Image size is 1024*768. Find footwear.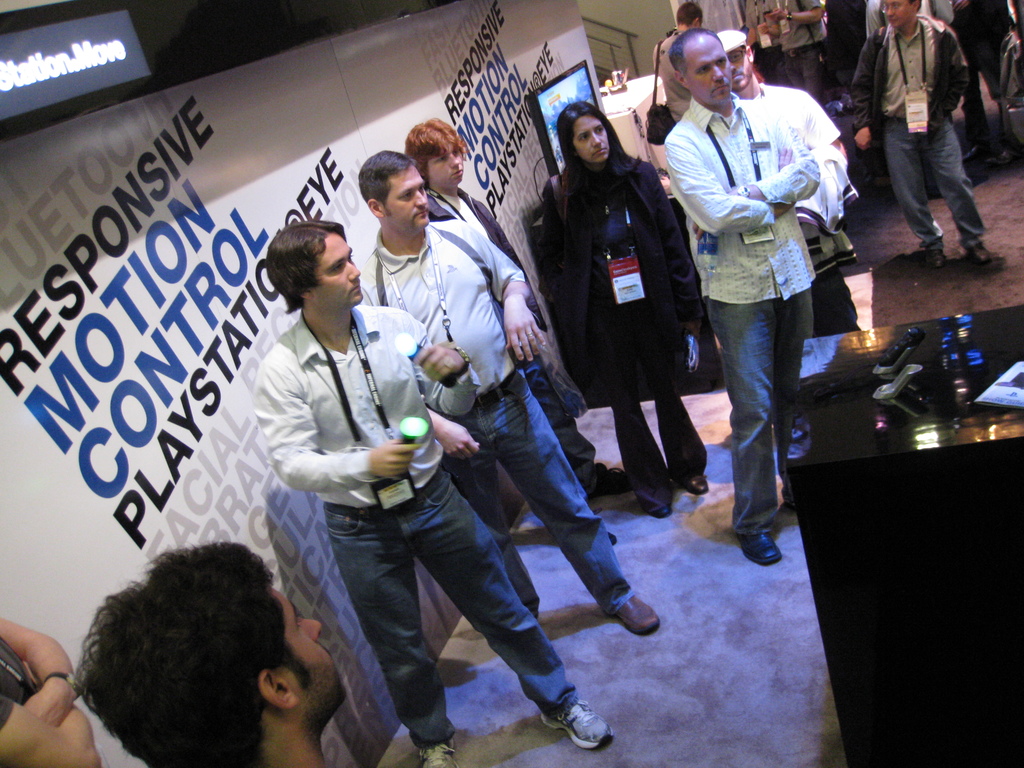
box(965, 239, 1009, 270).
